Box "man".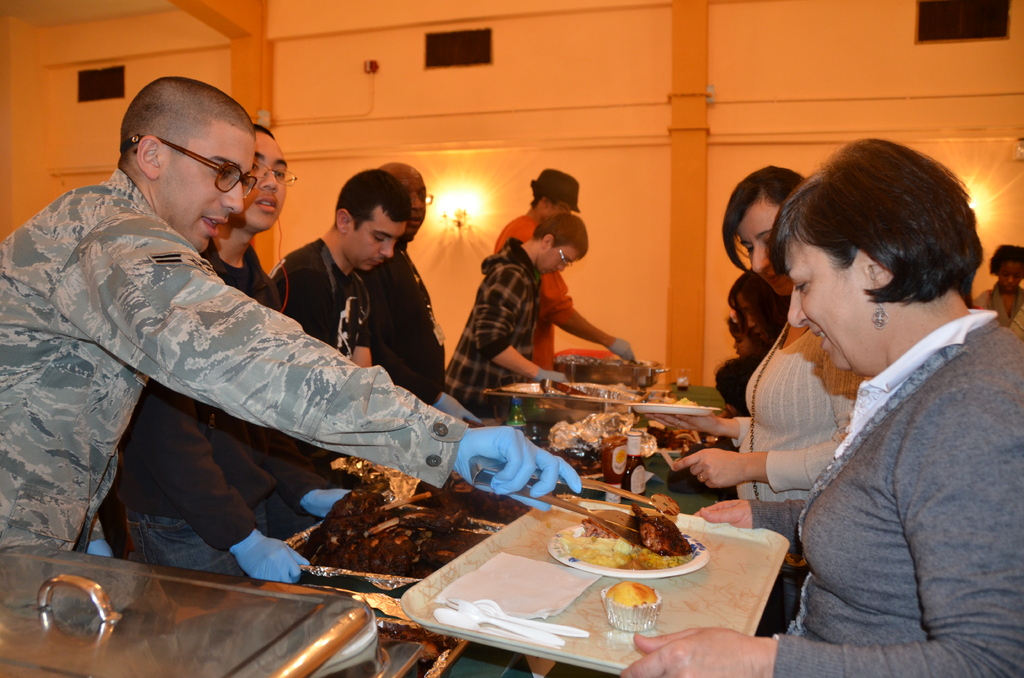
[x1=122, y1=118, x2=356, y2=590].
